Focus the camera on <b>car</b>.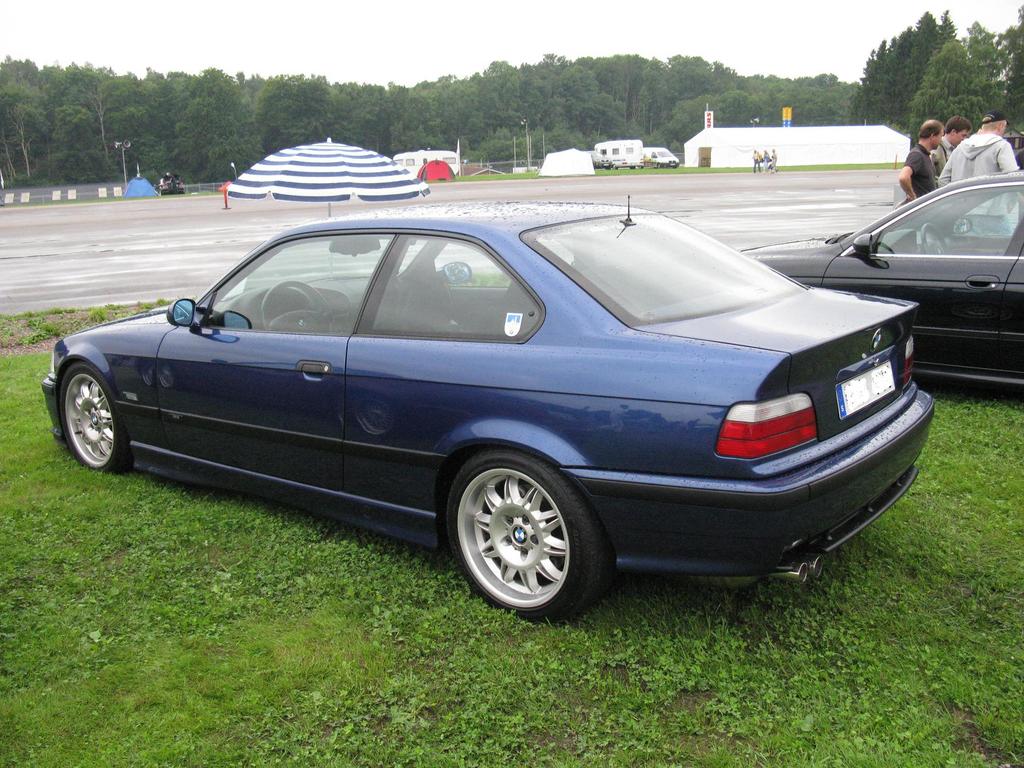
Focus region: select_region(156, 173, 185, 194).
